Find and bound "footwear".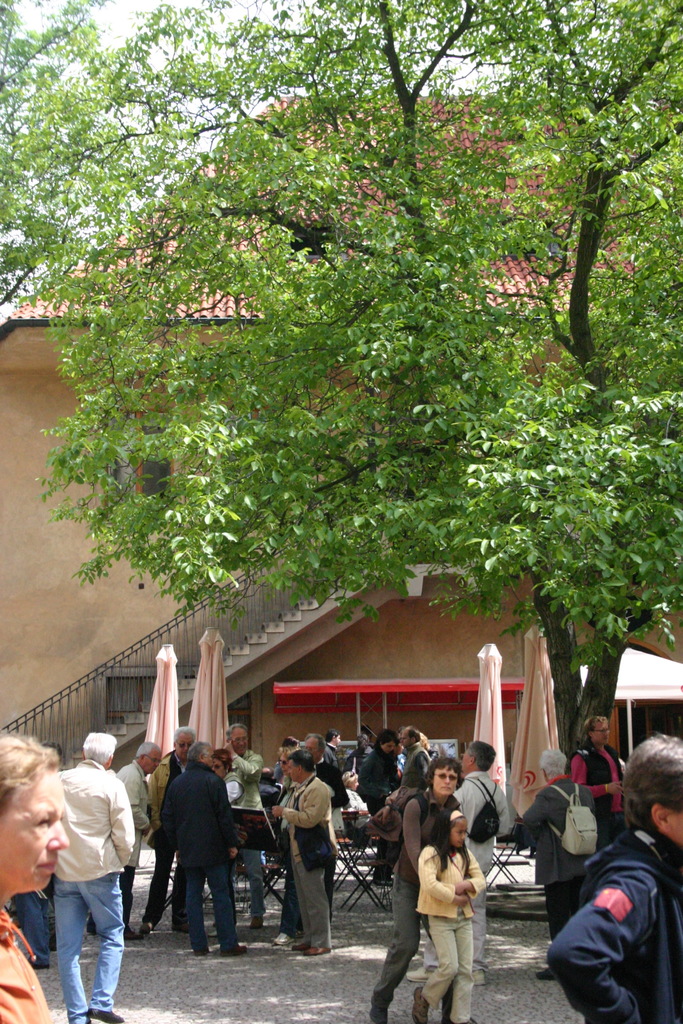
Bound: 404:963:432:986.
